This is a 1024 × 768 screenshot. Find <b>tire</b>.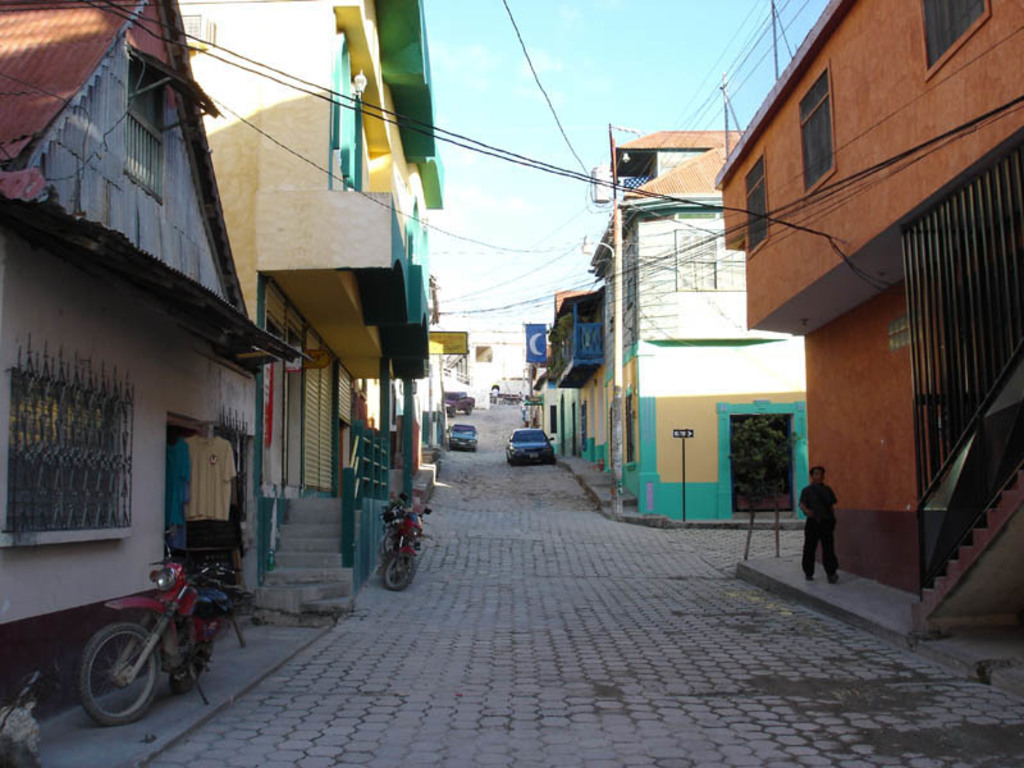
Bounding box: 65,614,152,736.
